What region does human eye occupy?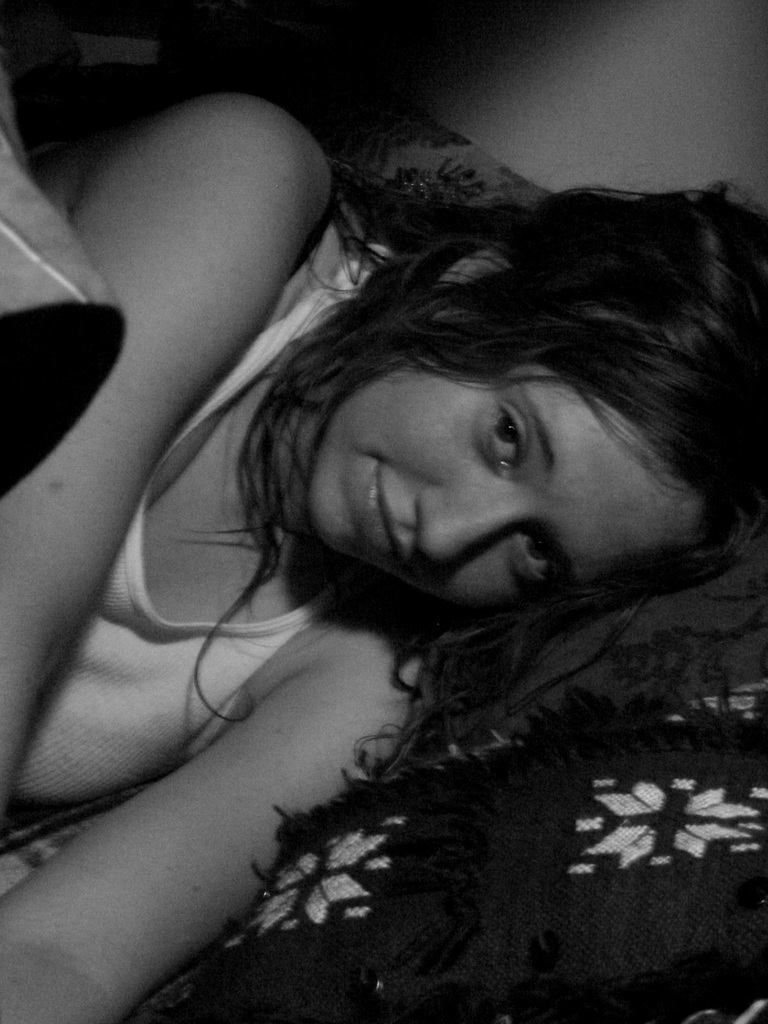
(left=472, top=383, right=554, bottom=480).
